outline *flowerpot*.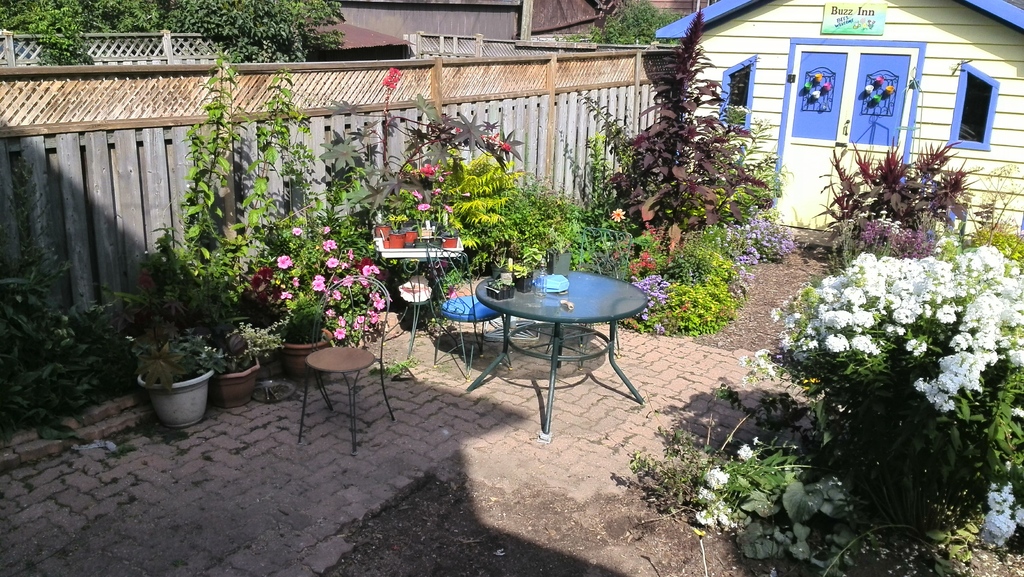
Outline: l=276, t=335, r=330, b=382.
